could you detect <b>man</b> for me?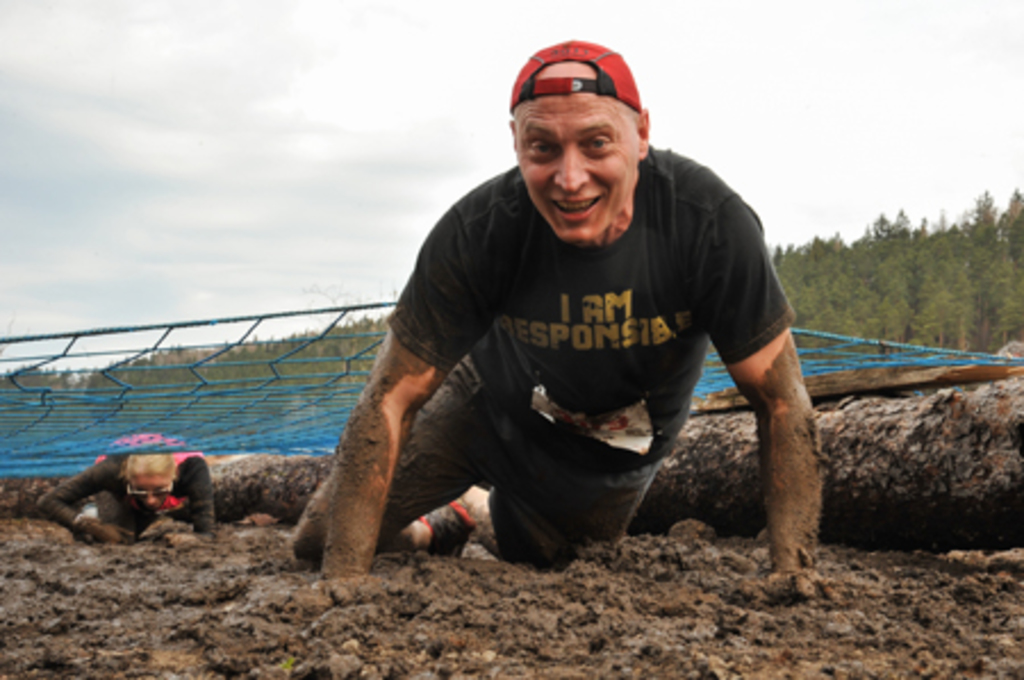
Detection result: (left=309, top=52, right=828, bottom=596).
